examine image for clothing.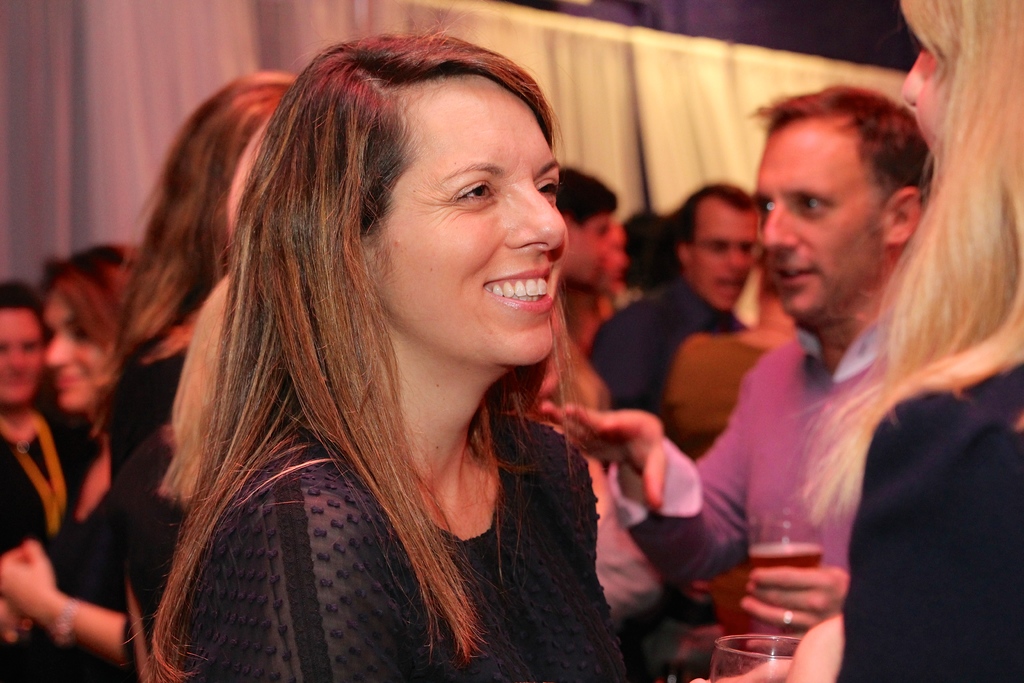
Examination result: bbox=[97, 352, 189, 618].
